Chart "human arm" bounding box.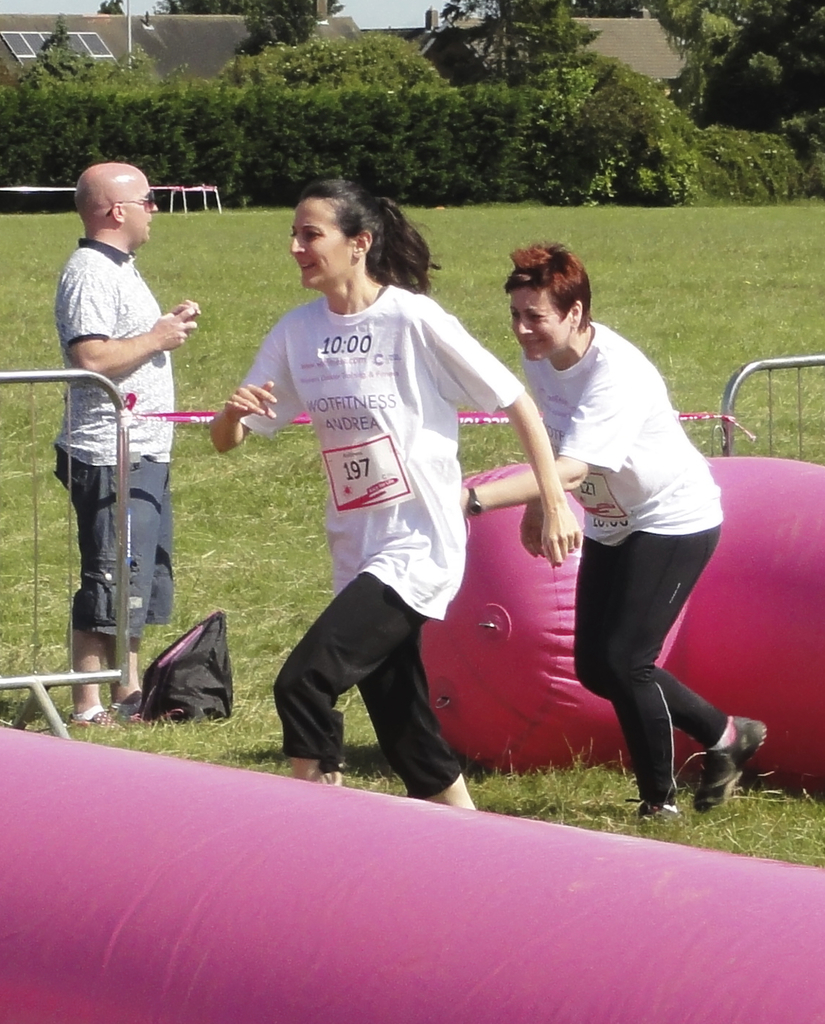
Charted: box(156, 305, 209, 336).
